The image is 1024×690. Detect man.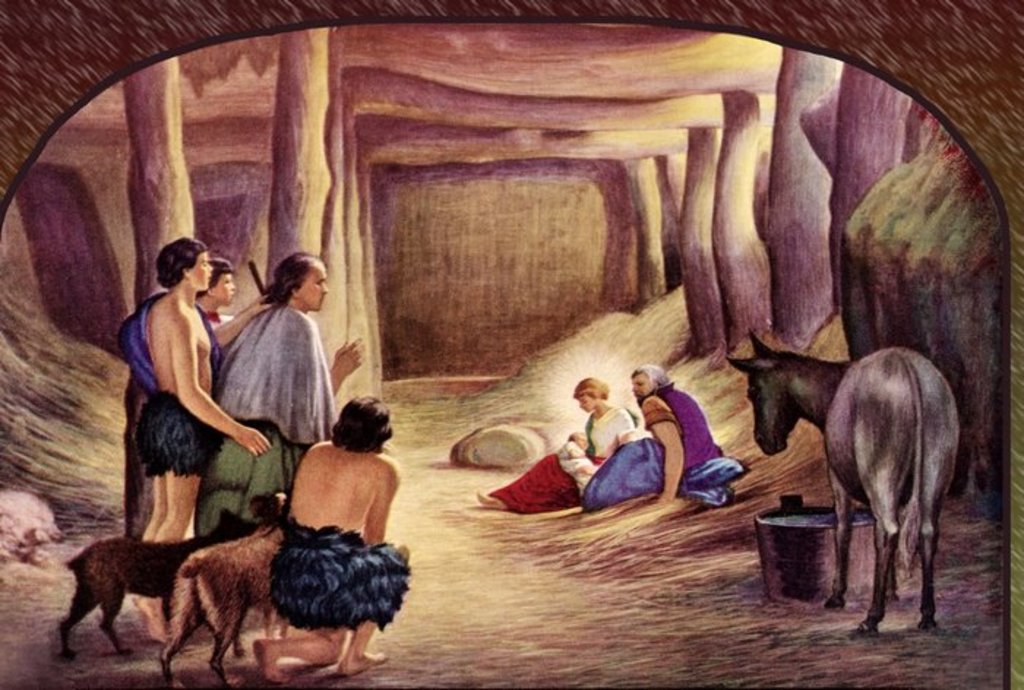
Detection: (127, 237, 272, 640).
